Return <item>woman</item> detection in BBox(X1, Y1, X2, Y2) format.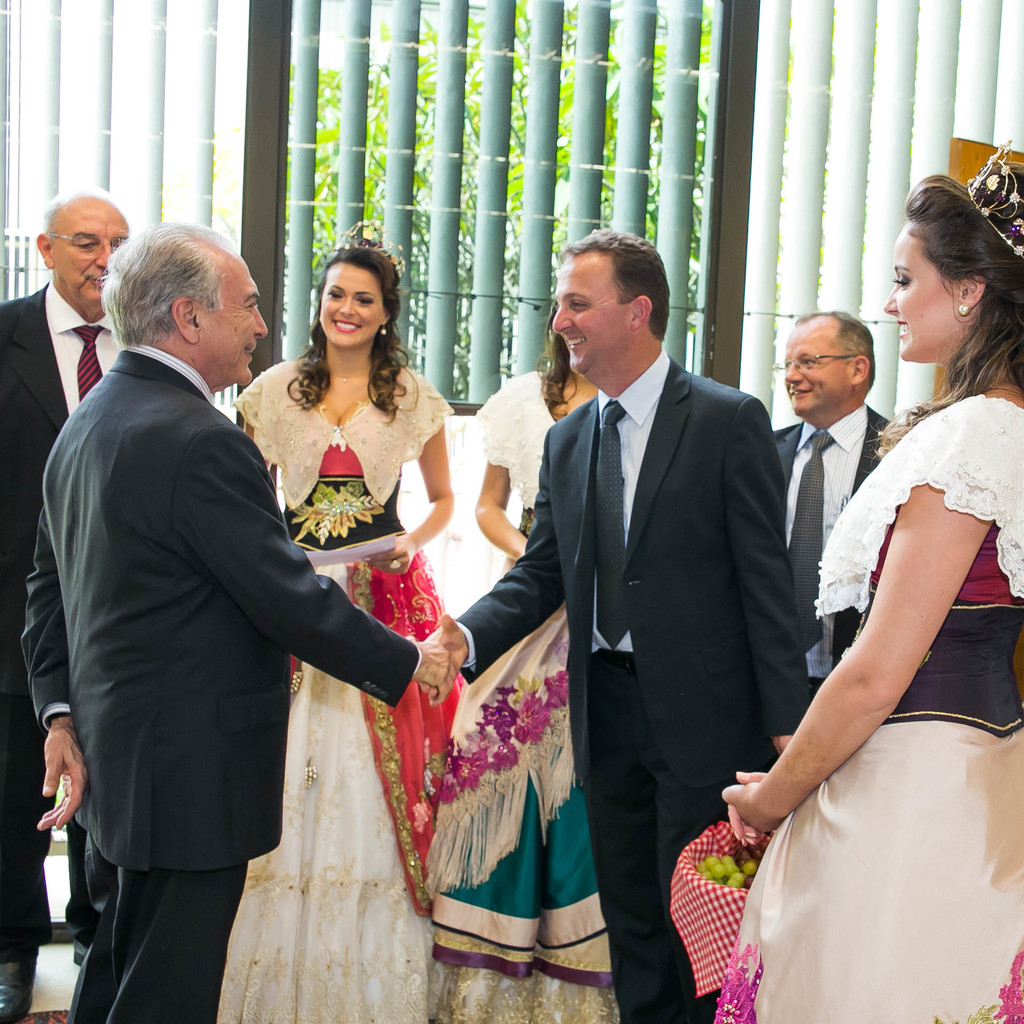
BBox(223, 226, 466, 1023).
